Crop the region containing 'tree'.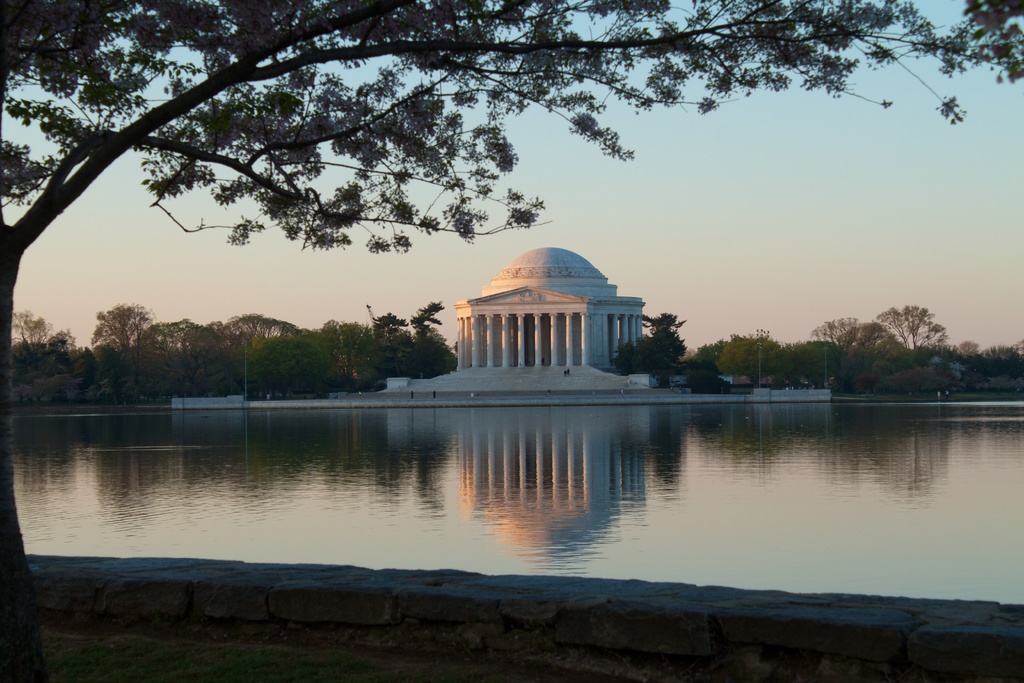
Crop region: [left=143, top=308, right=207, bottom=404].
